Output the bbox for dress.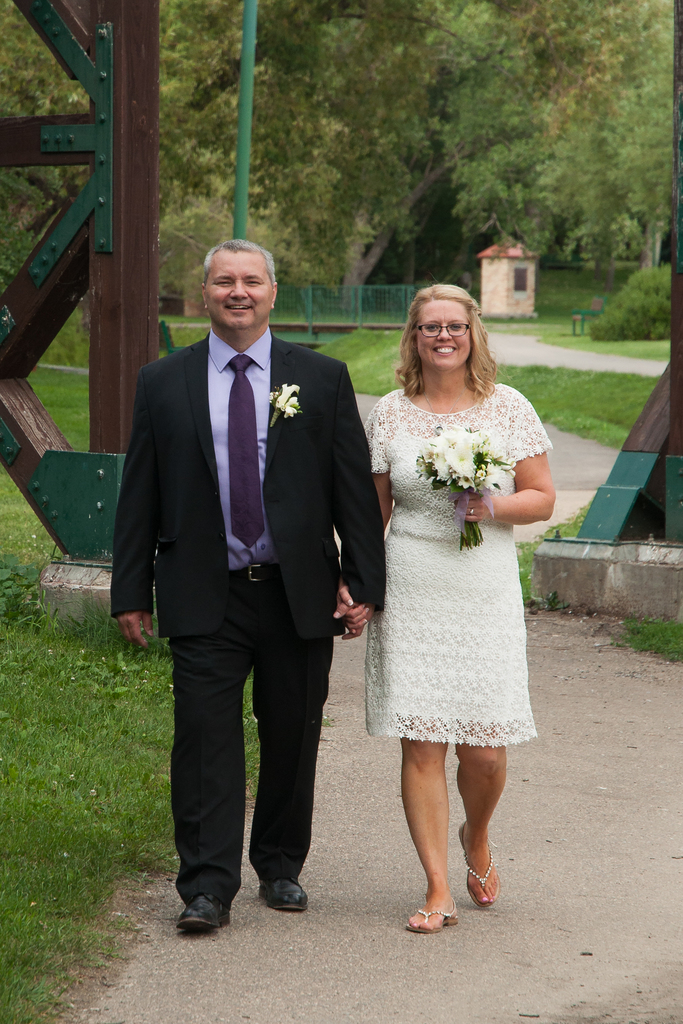
<bbox>364, 383, 550, 746</bbox>.
